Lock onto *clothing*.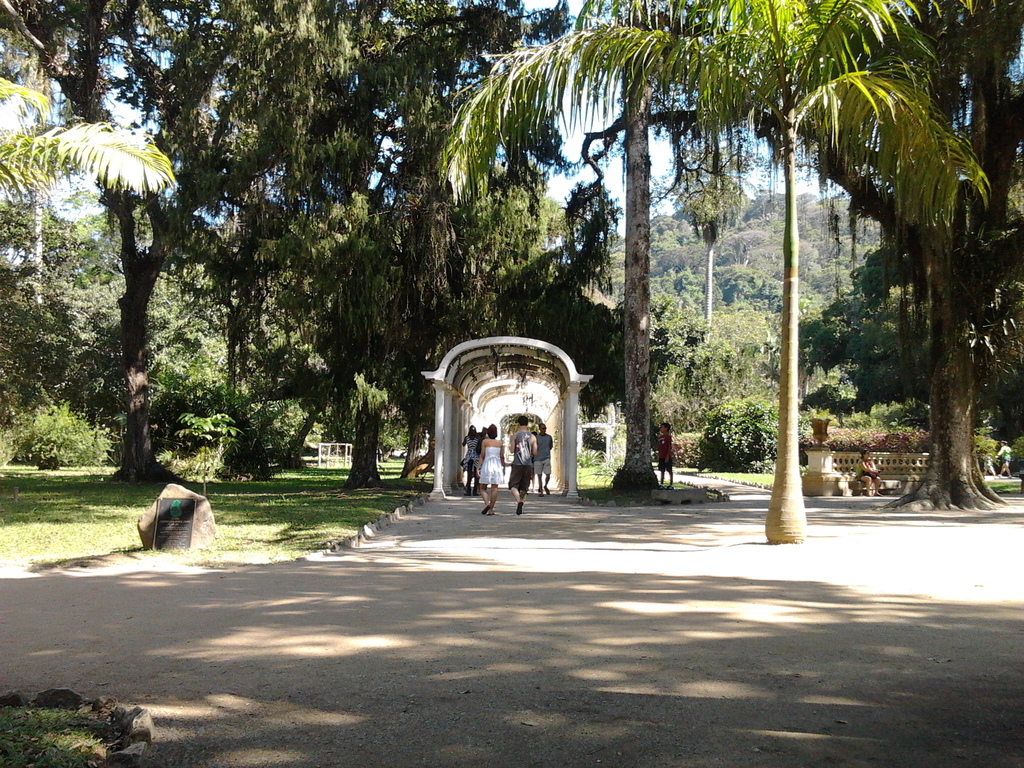
Locked: <region>449, 436, 483, 484</region>.
